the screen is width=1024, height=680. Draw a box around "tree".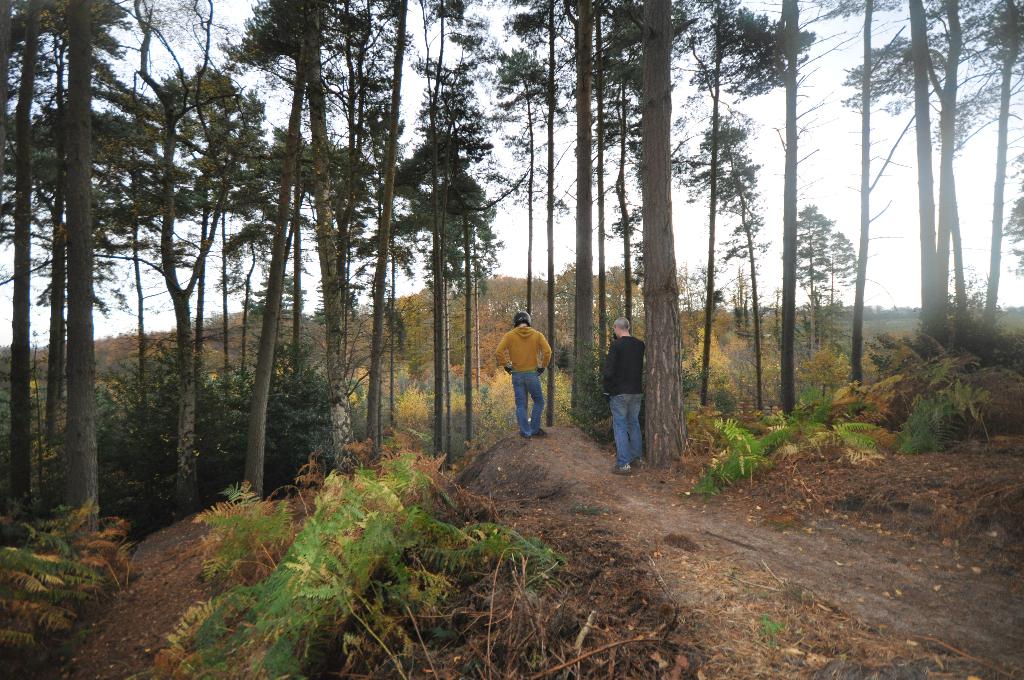
[642,3,684,460].
